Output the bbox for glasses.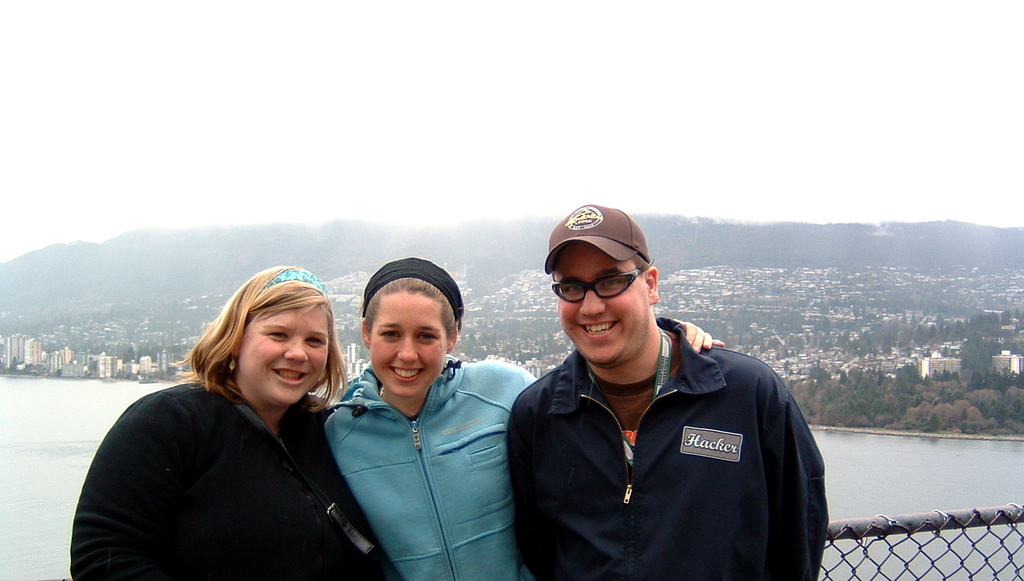
pyautogui.locateOnScreen(548, 265, 647, 303).
